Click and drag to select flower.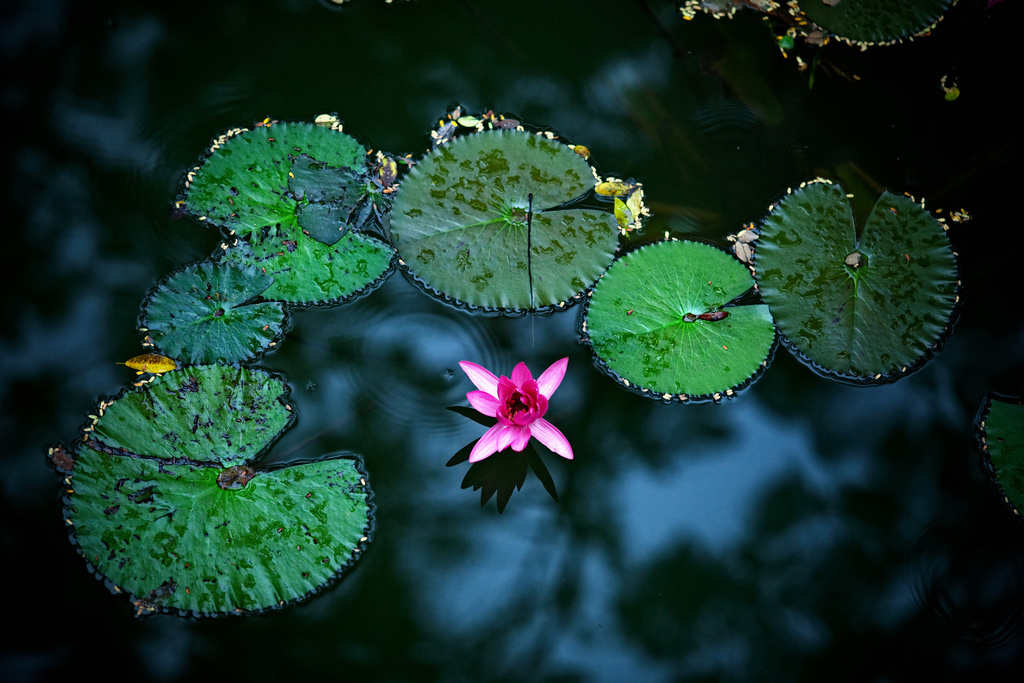
Selection: bbox(447, 343, 590, 499).
